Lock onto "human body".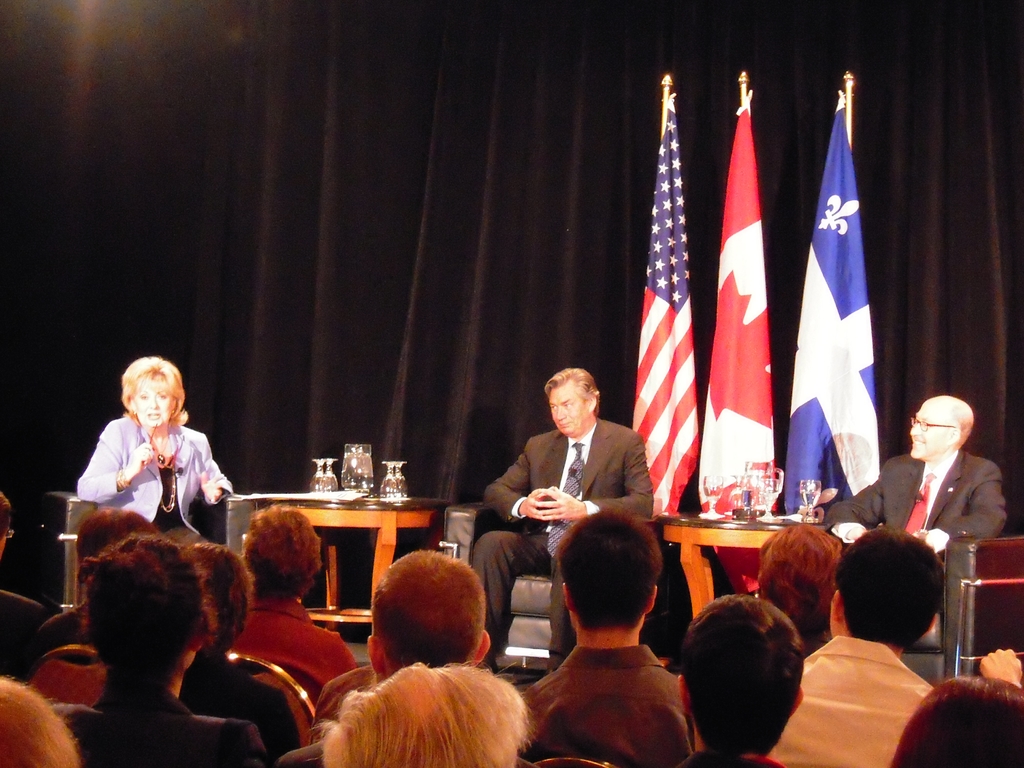
Locked: locate(285, 552, 489, 767).
